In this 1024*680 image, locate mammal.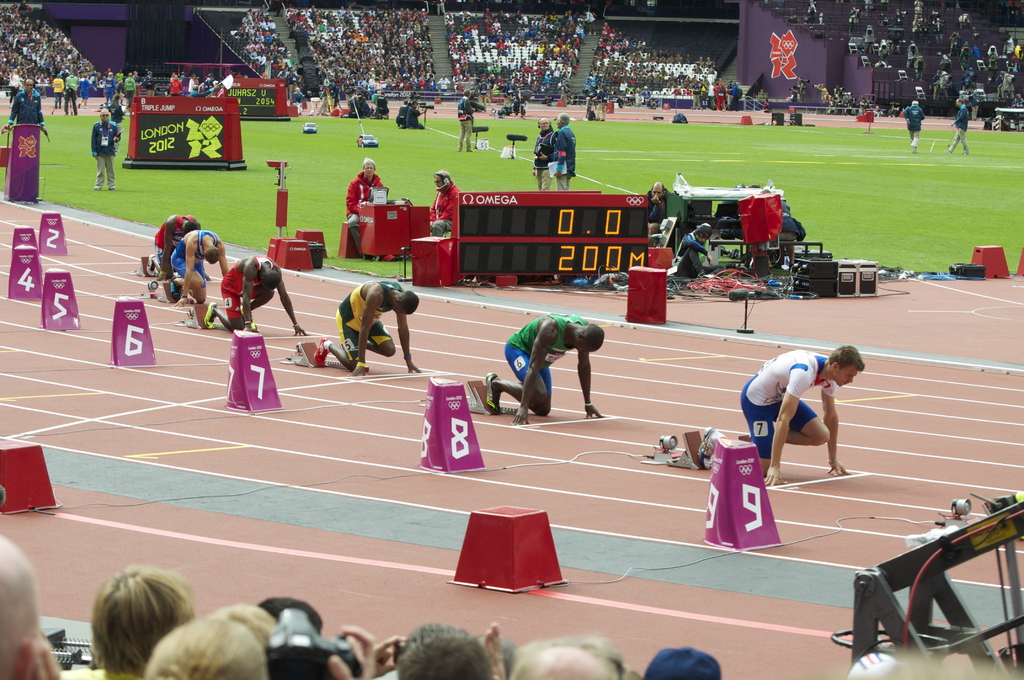
Bounding box: <box>453,85,476,150</box>.
